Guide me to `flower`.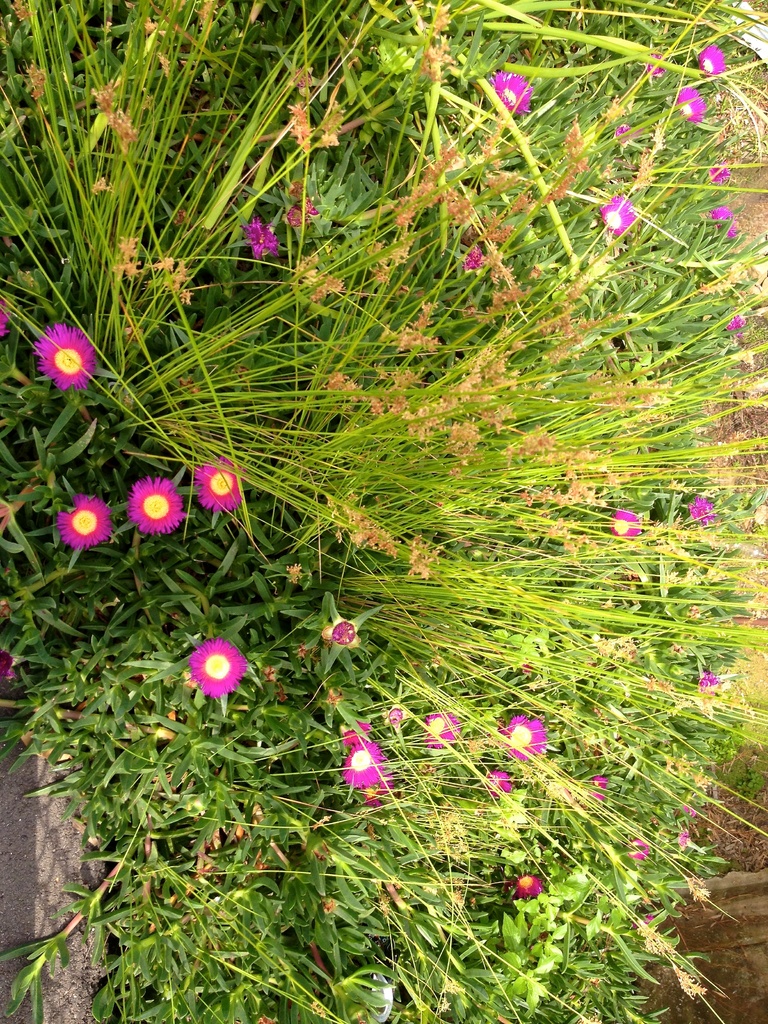
Guidance: 426:713:466:748.
